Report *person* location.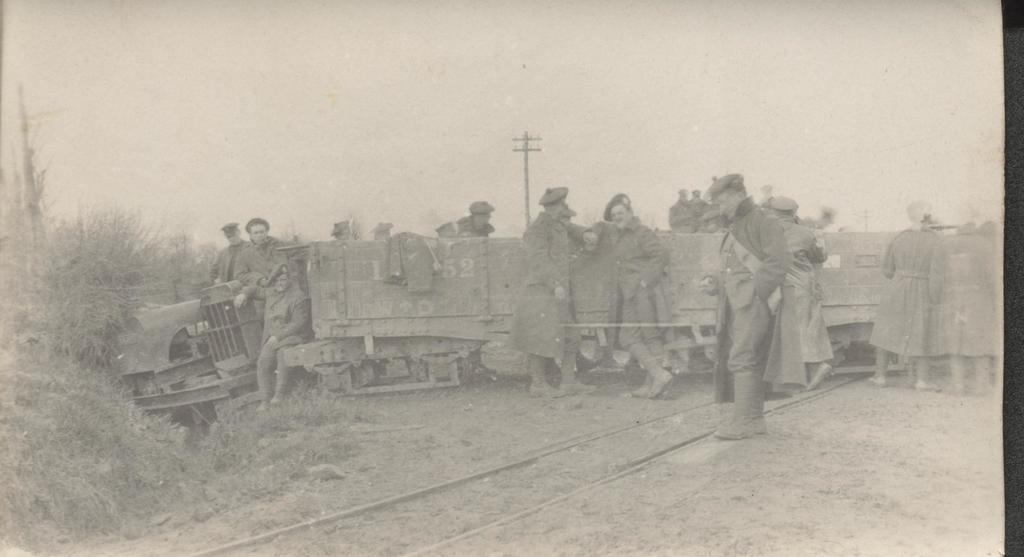
Report: region(519, 166, 582, 399).
